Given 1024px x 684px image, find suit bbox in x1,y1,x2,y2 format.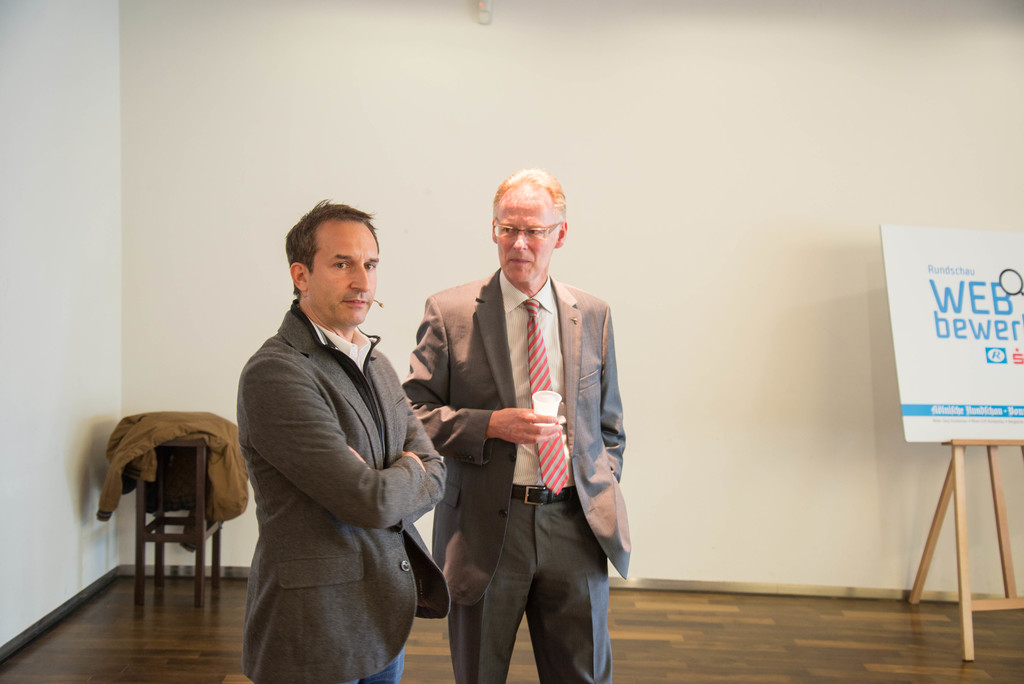
230,304,452,683.
